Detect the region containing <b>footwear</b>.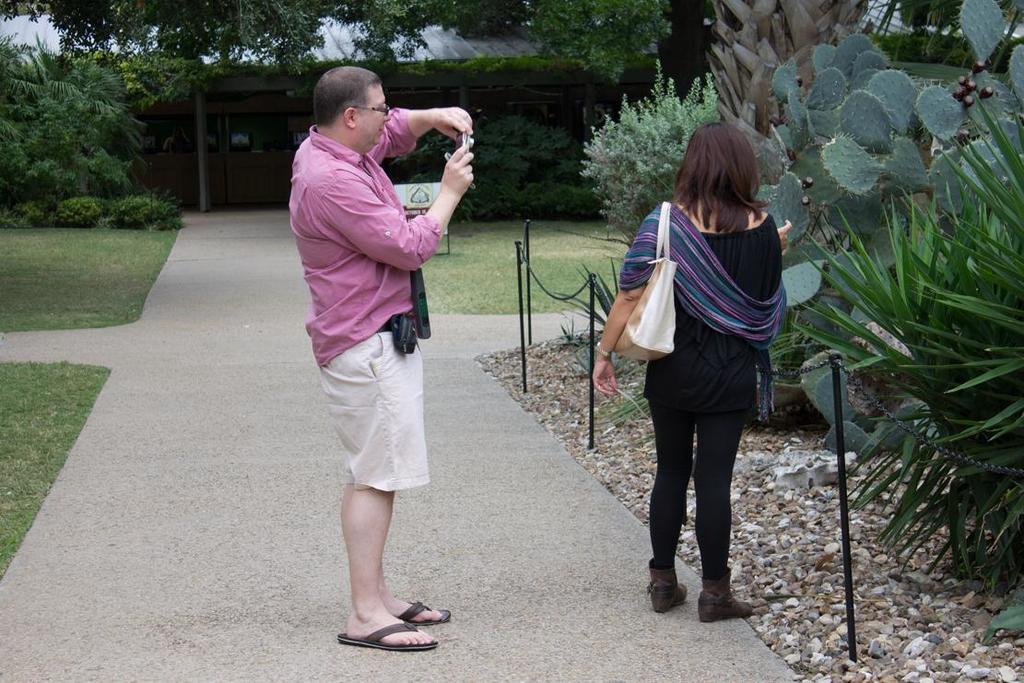
left=396, top=597, right=449, bottom=625.
